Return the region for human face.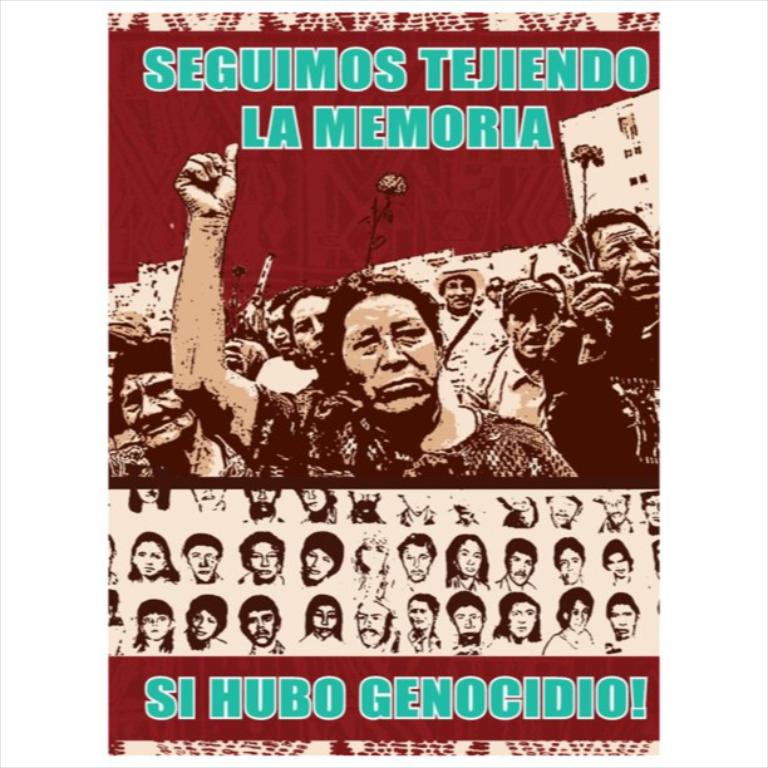
[x1=407, y1=599, x2=430, y2=634].
